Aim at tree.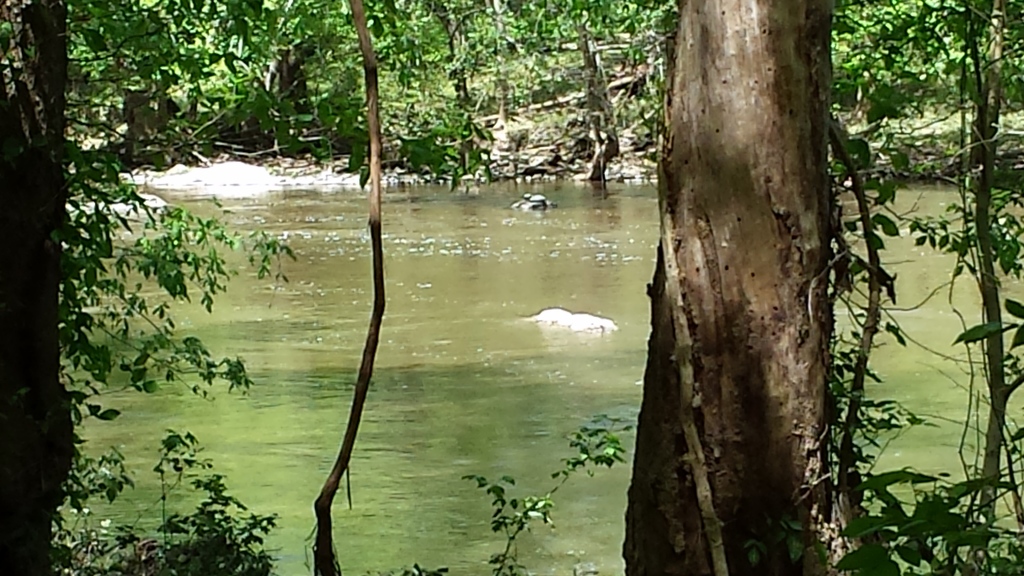
Aimed at <bbox>0, 0, 81, 575</bbox>.
